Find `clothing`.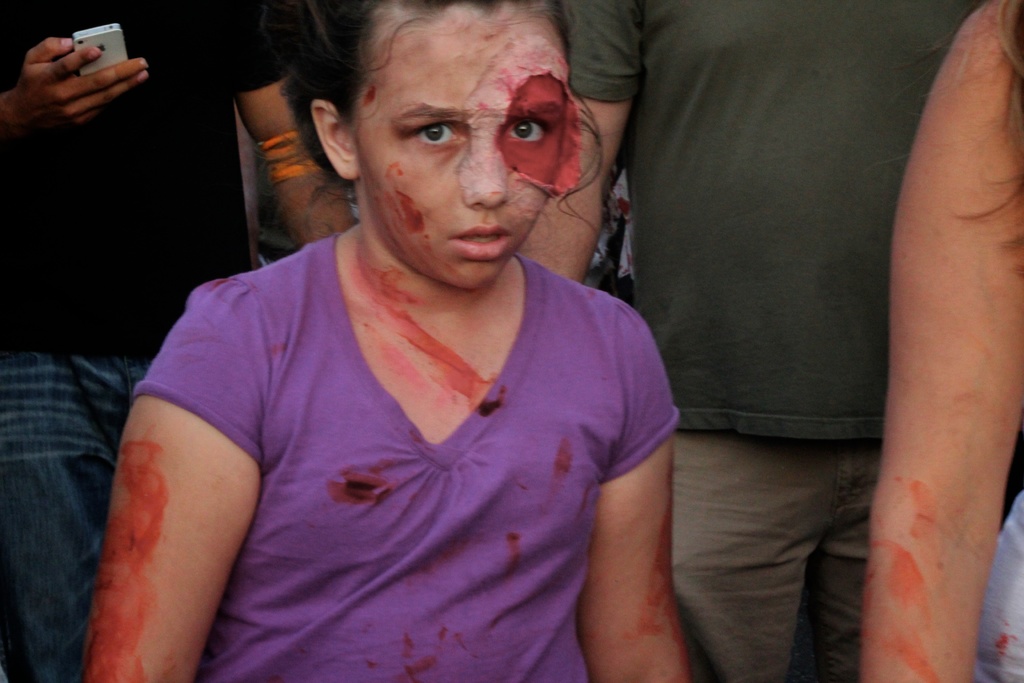
(x1=129, y1=229, x2=680, y2=682).
